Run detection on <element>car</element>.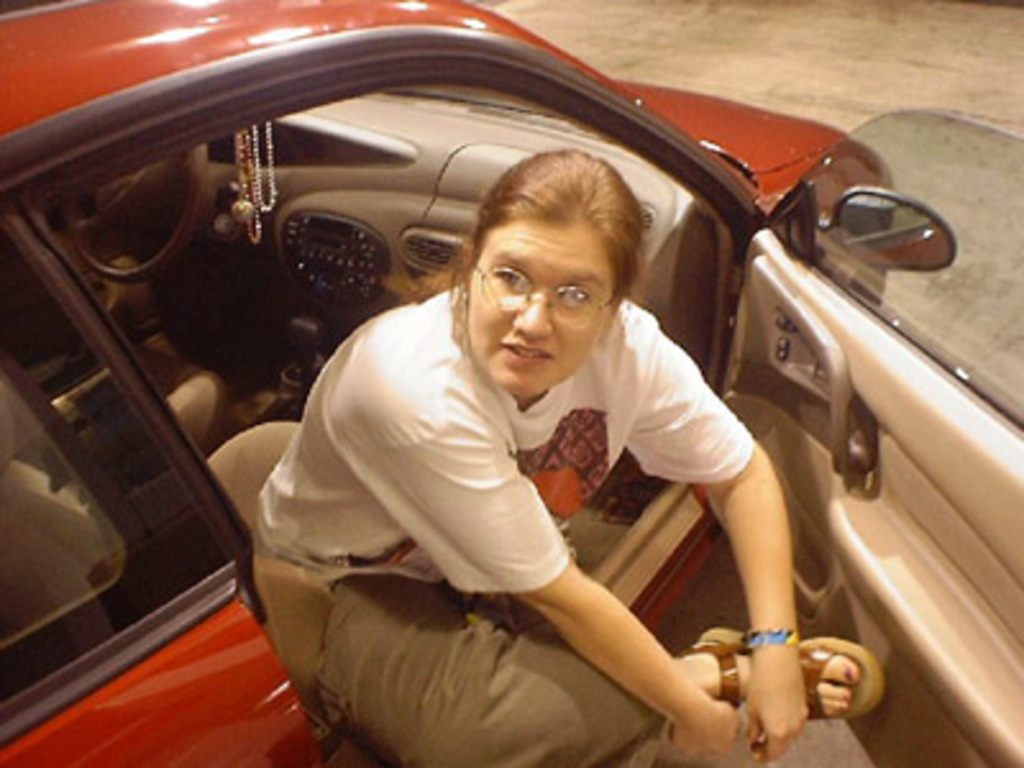
Result: select_region(0, 0, 1021, 765).
